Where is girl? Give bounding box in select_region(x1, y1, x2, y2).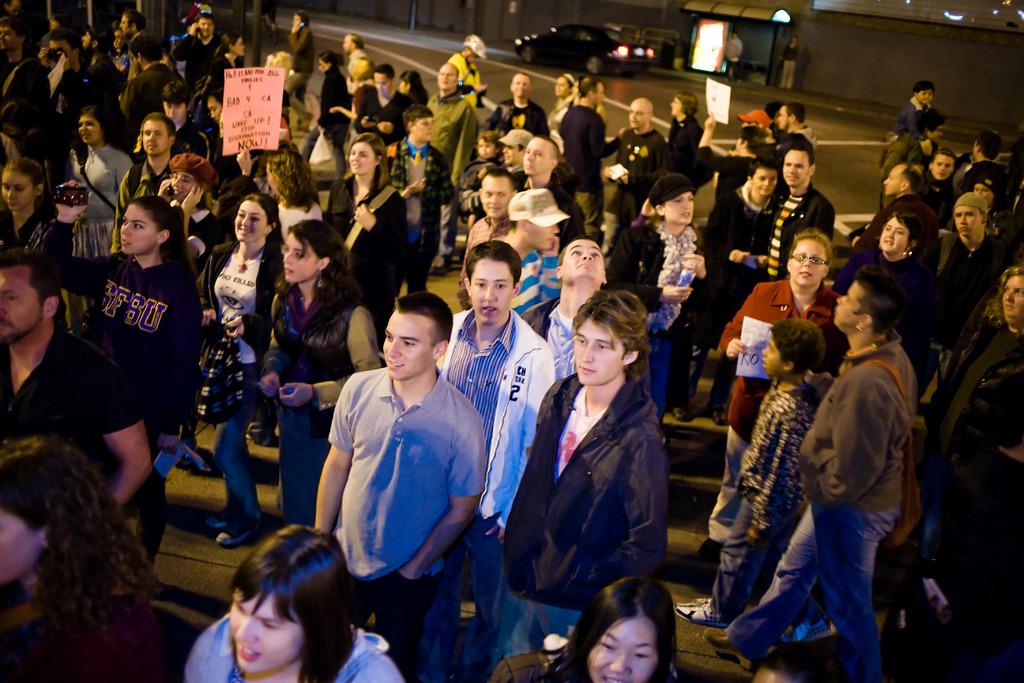
select_region(180, 520, 405, 682).
